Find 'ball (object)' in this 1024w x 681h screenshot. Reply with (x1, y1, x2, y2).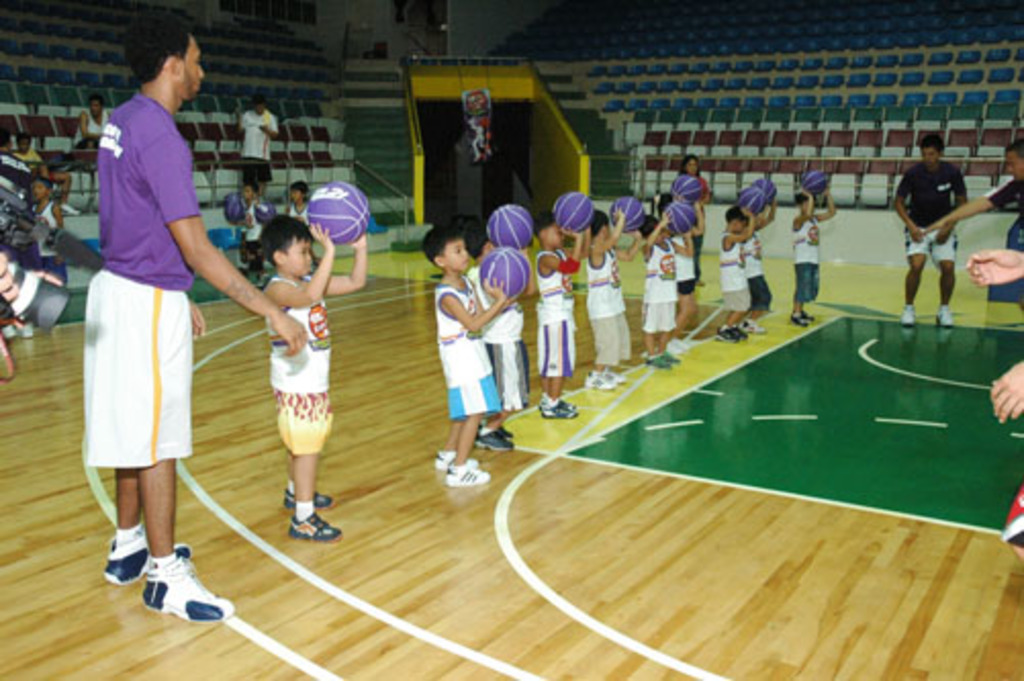
(734, 182, 764, 213).
